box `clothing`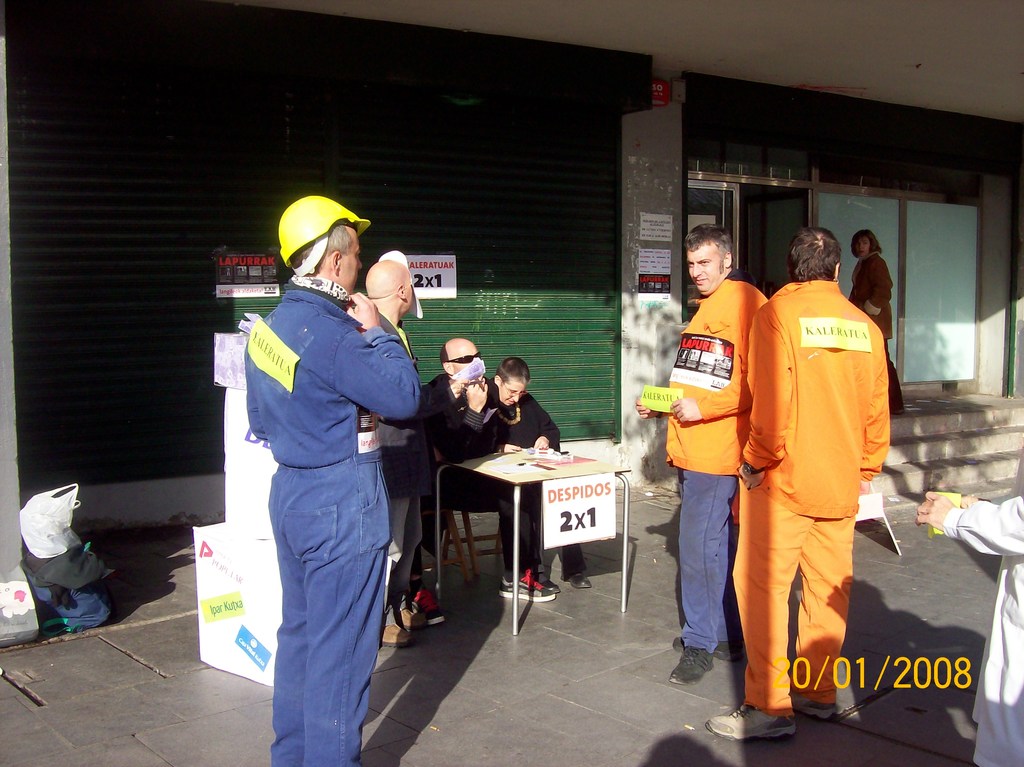
select_region(848, 250, 906, 415)
